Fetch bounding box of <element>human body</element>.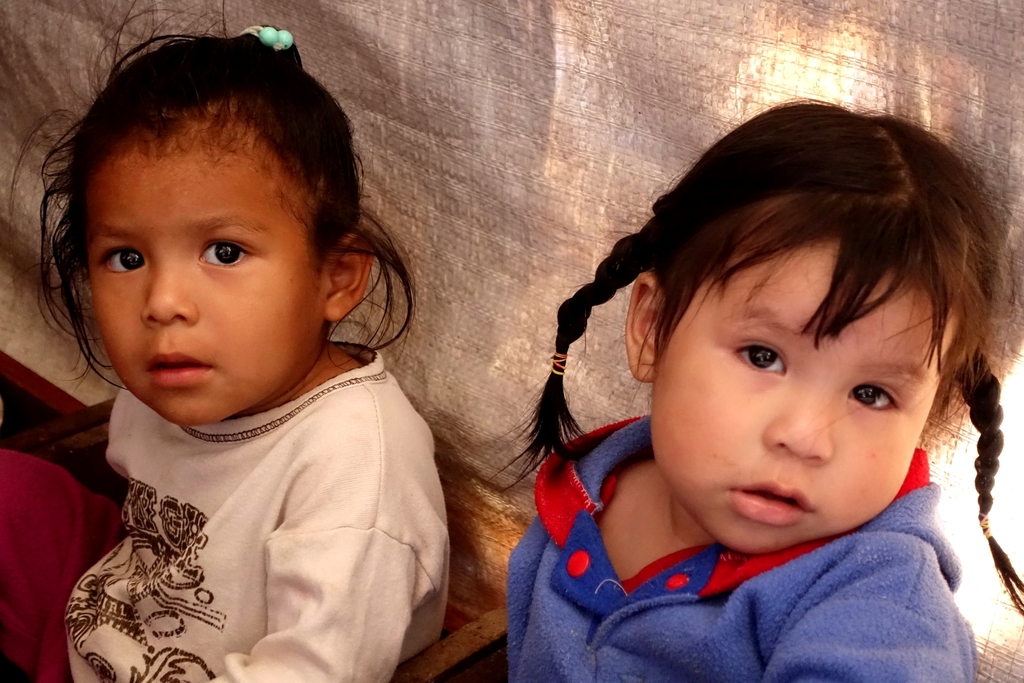
Bbox: box=[72, 345, 452, 682].
